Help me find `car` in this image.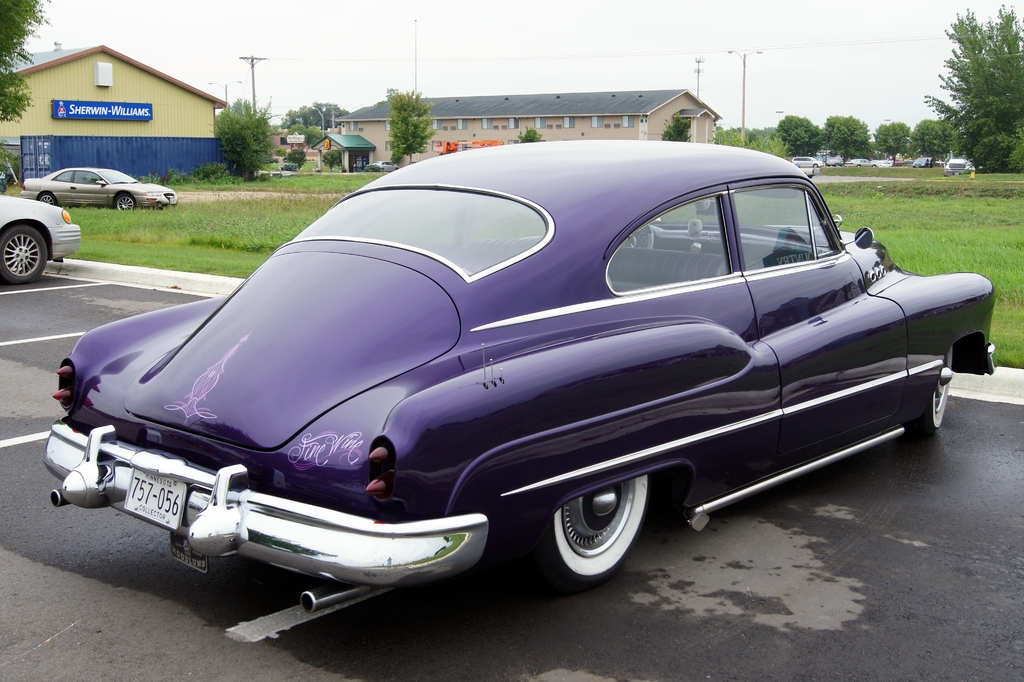
Found it: {"left": 53, "top": 136, "right": 940, "bottom": 627}.
